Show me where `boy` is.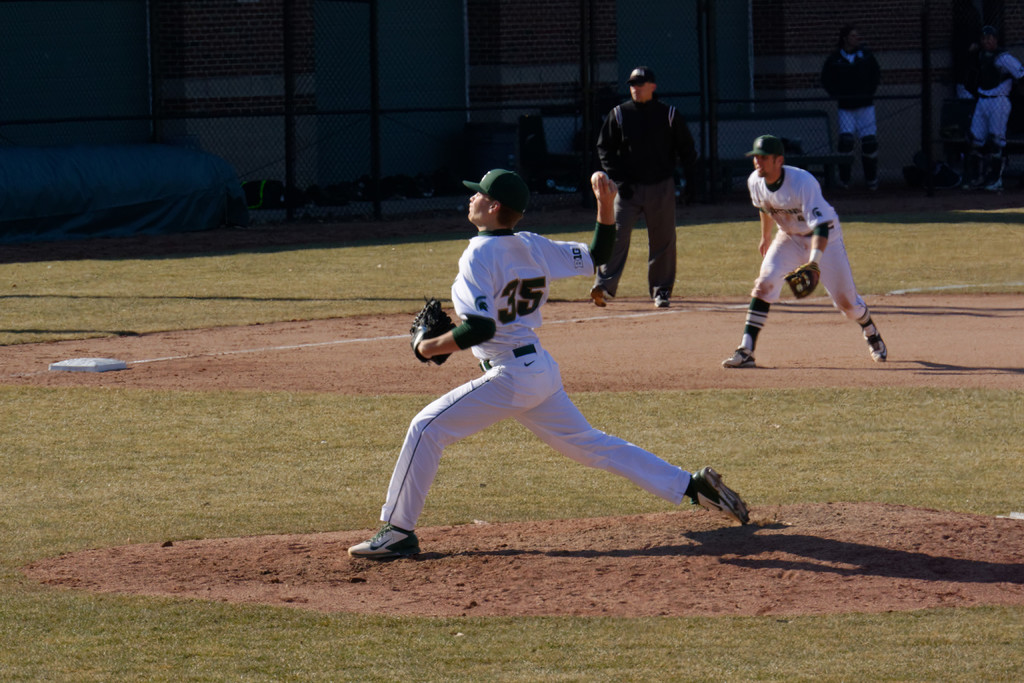
`boy` is at locate(817, 24, 888, 189).
